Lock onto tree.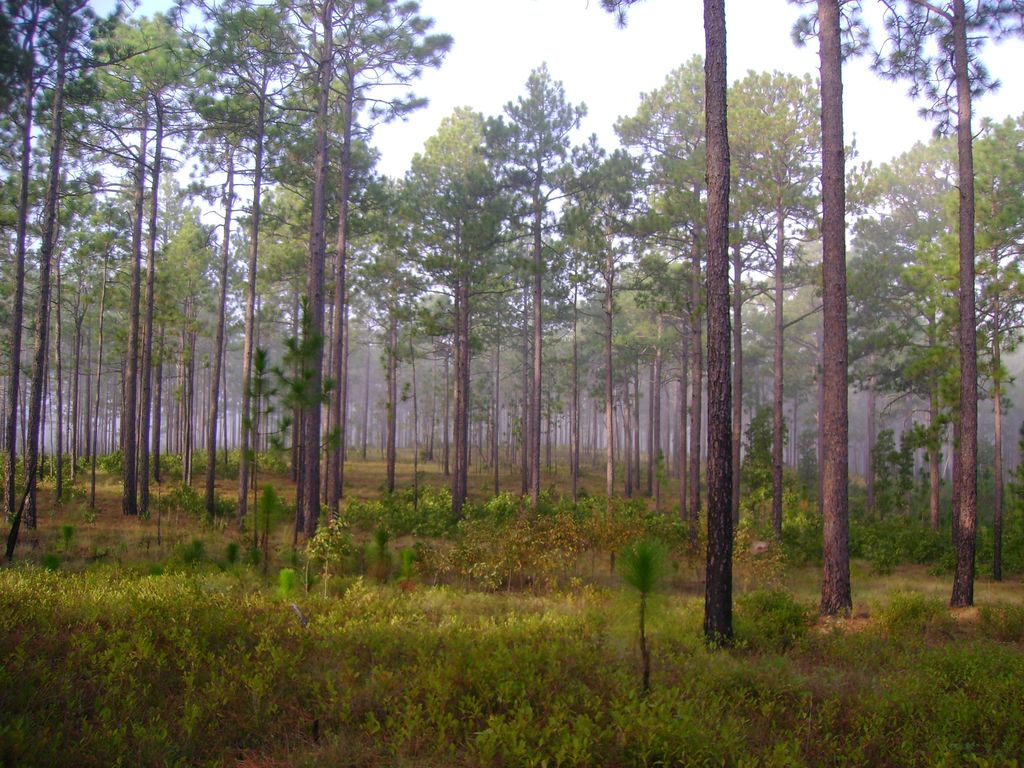
Locked: <bbox>273, 0, 441, 504</bbox>.
